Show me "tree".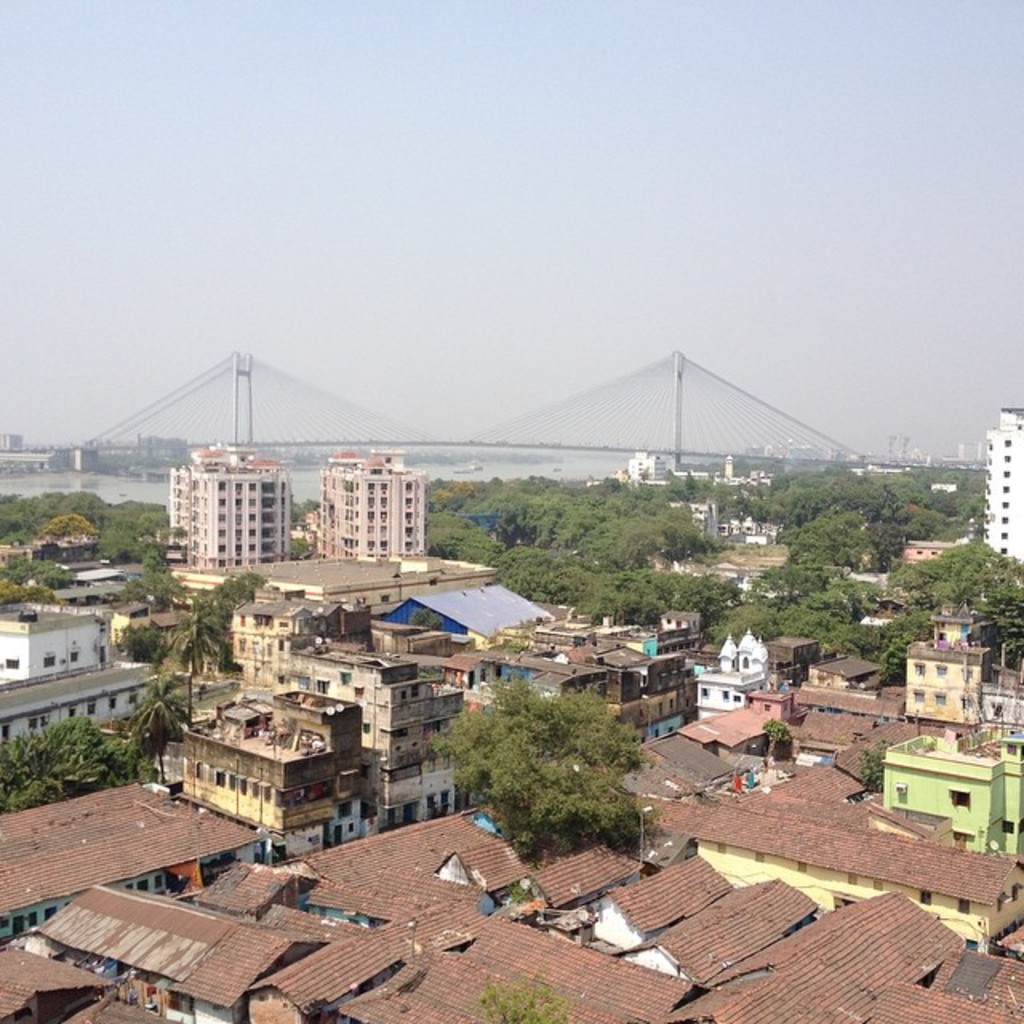
"tree" is here: [126,662,205,781].
